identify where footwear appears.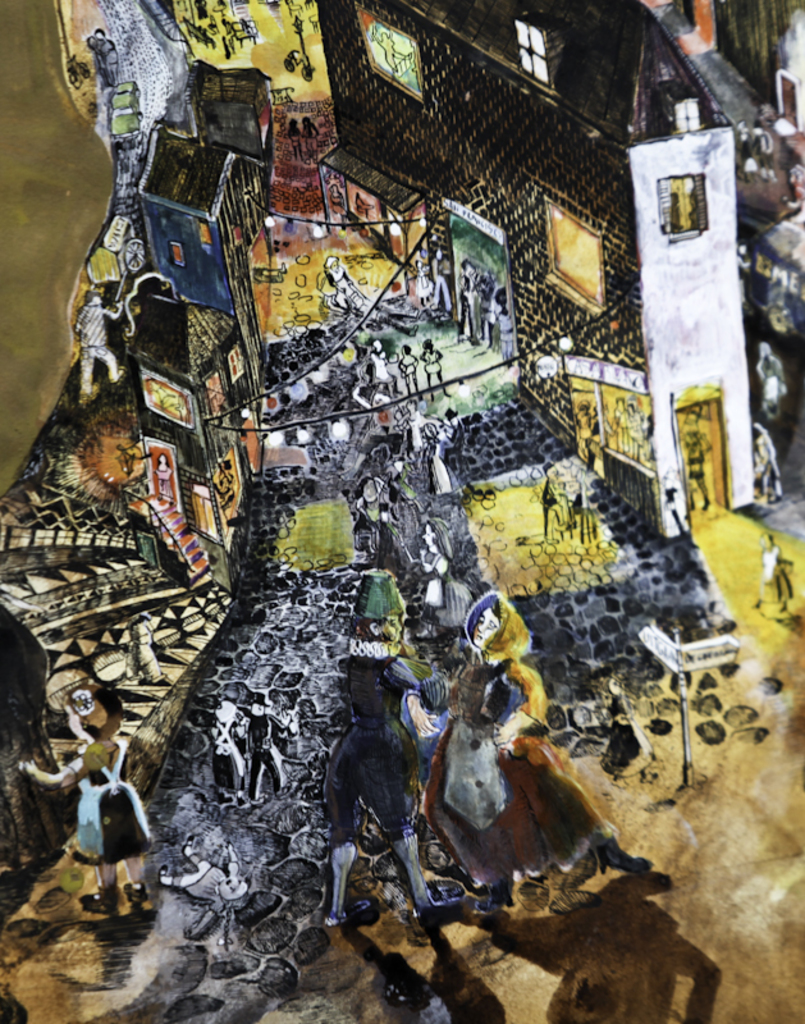
Appears at box(120, 879, 147, 904).
